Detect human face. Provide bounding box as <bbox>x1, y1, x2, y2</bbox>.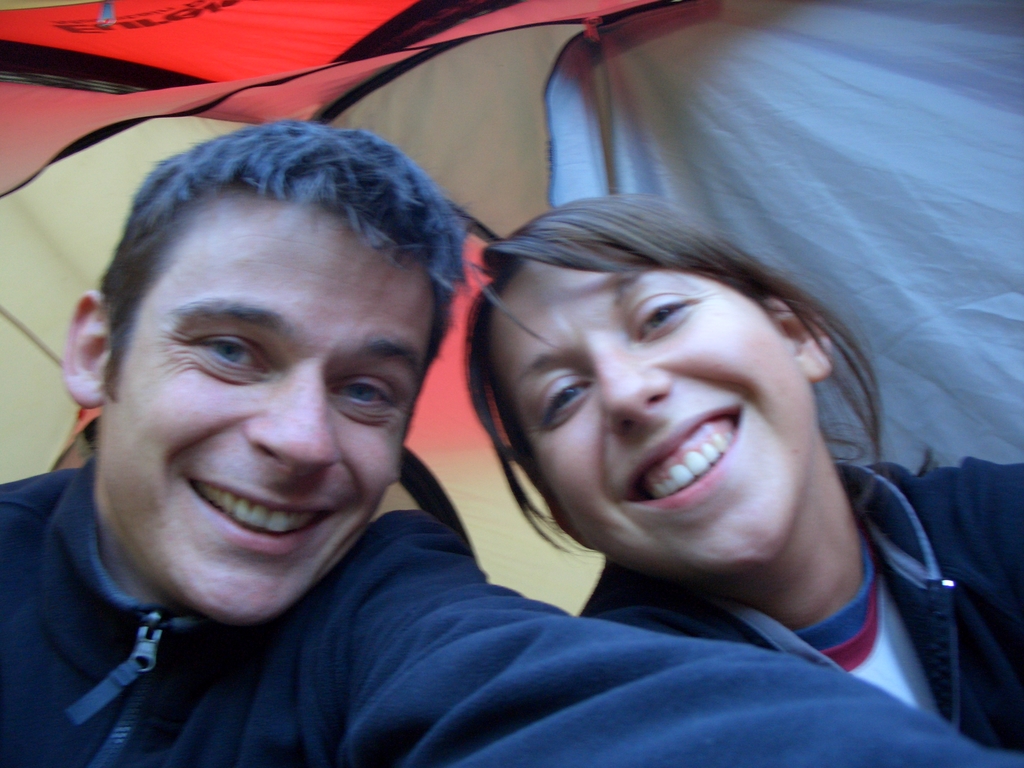
<bbox>102, 216, 429, 621</bbox>.
